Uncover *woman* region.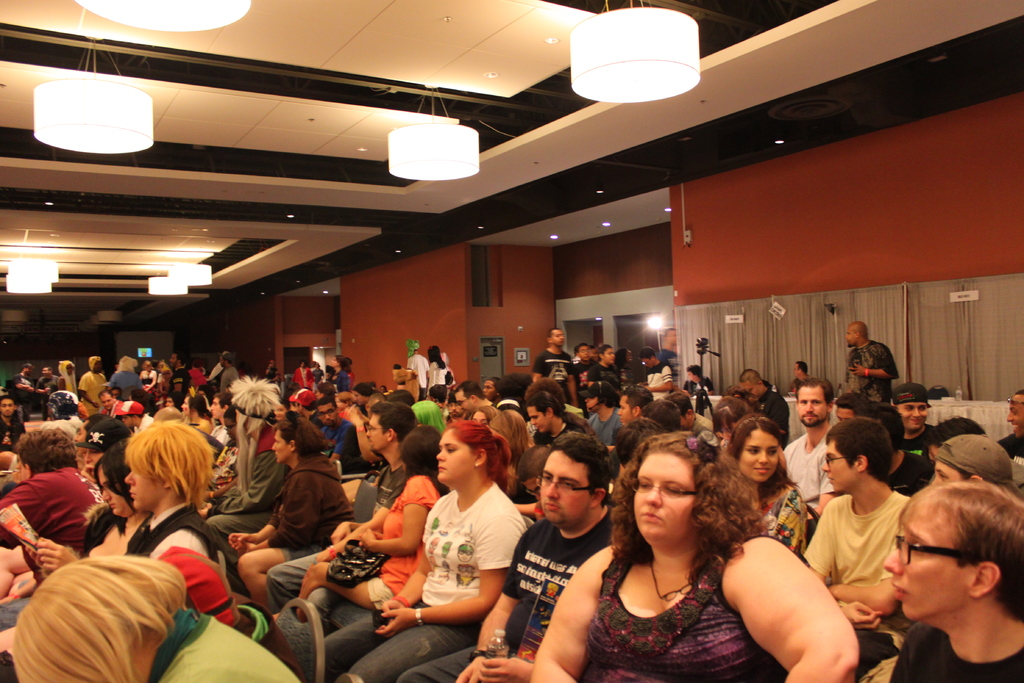
Uncovered: box=[173, 386, 216, 439].
